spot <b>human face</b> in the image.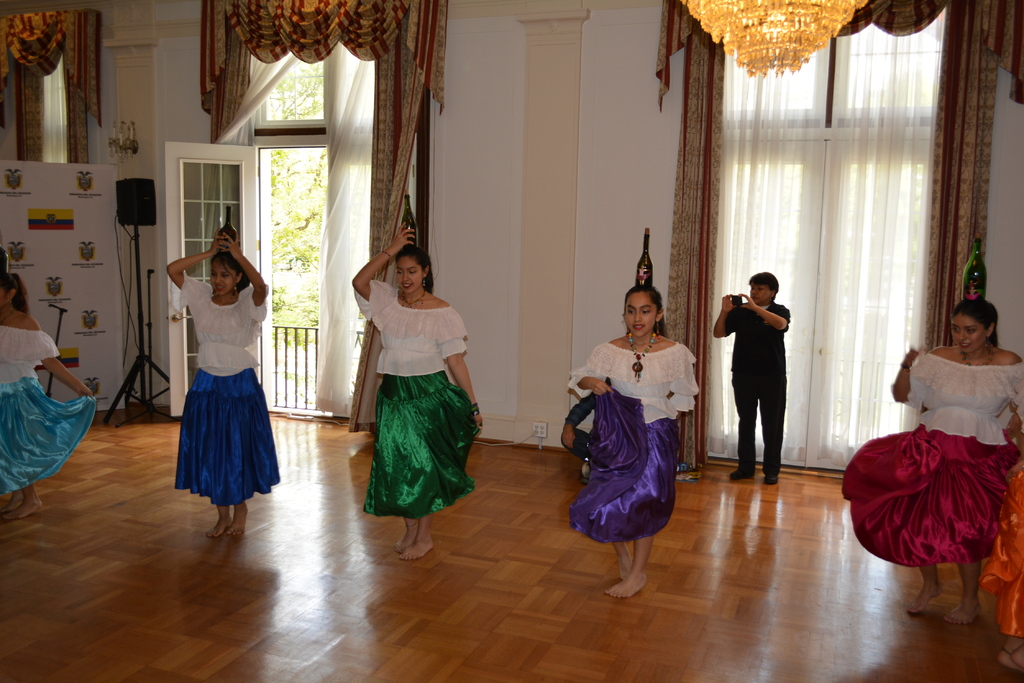
<b>human face</b> found at Rect(950, 316, 988, 352).
